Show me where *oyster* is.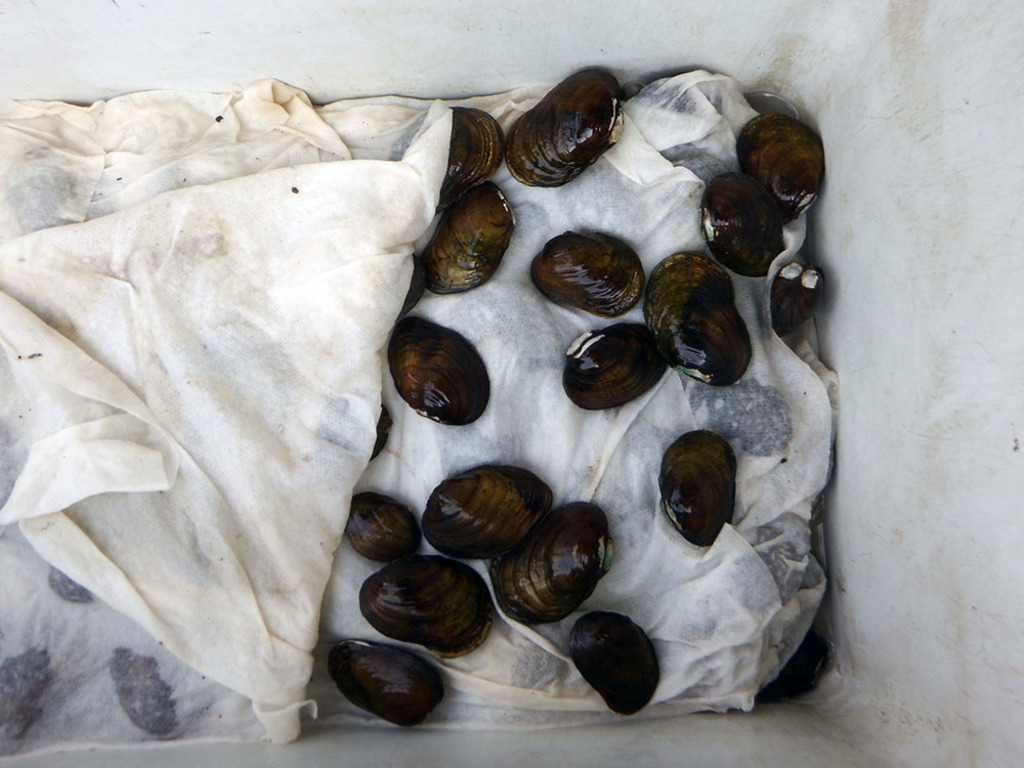
*oyster* is at 474,493,612,621.
